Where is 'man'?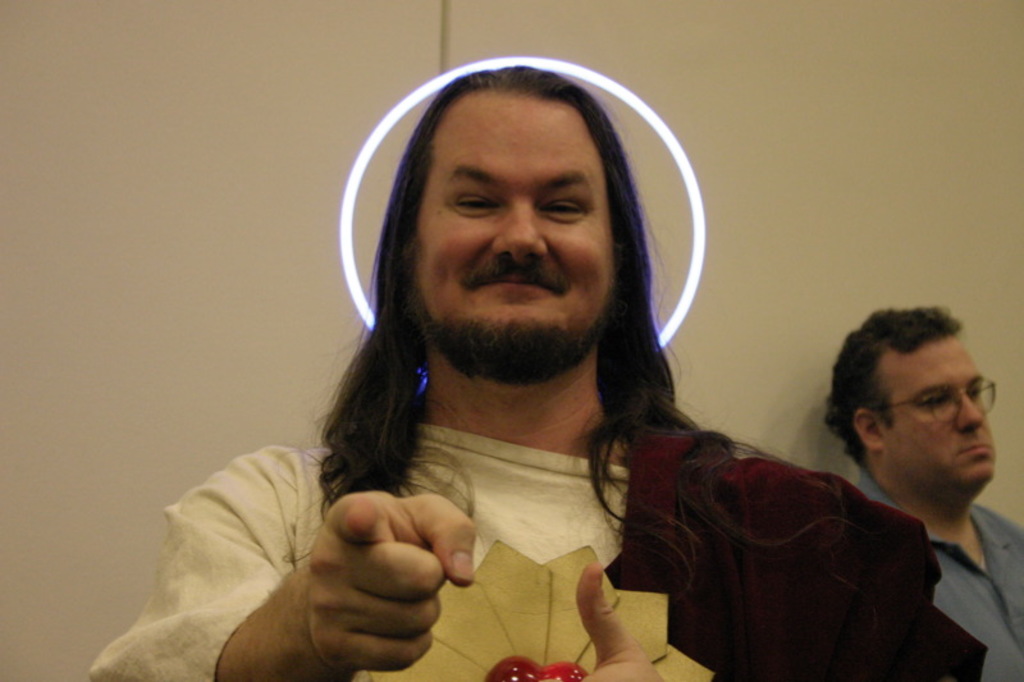
{"x1": 86, "y1": 63, "x2": 989, "y2": 681}.
